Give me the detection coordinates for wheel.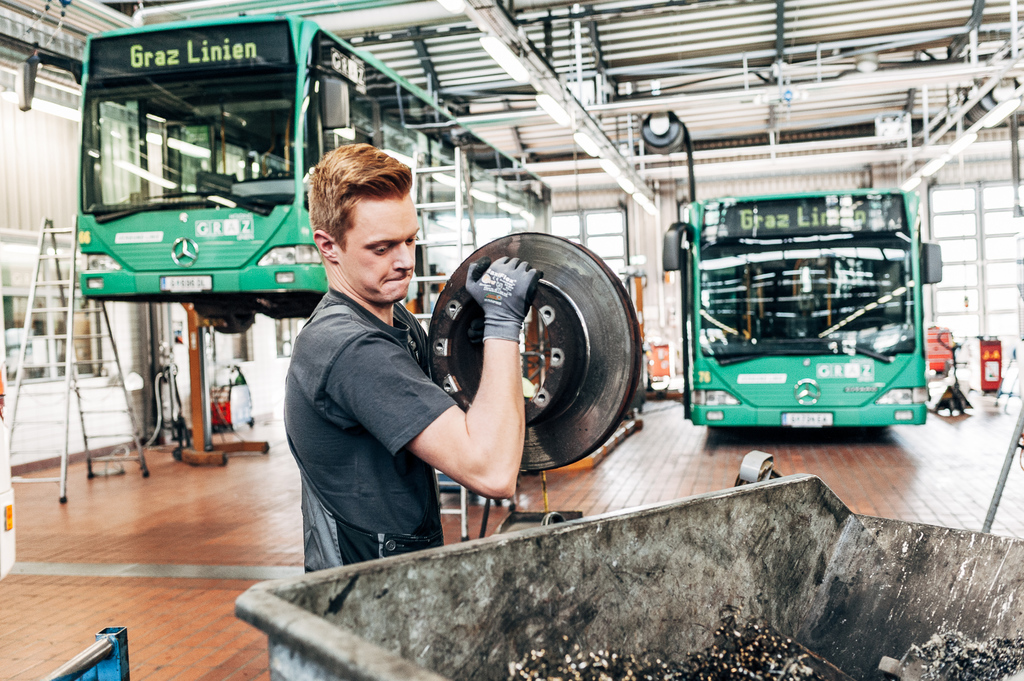
bbox(440, 245, 642, 463).
